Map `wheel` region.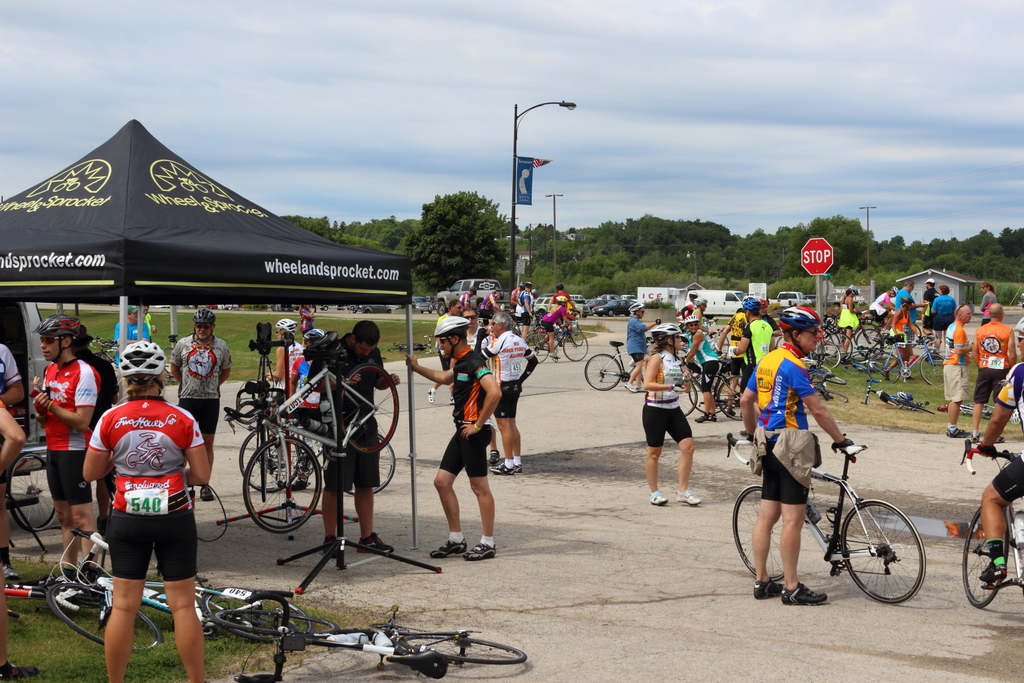
Mapped to rect(962, 399, 996, 416).
